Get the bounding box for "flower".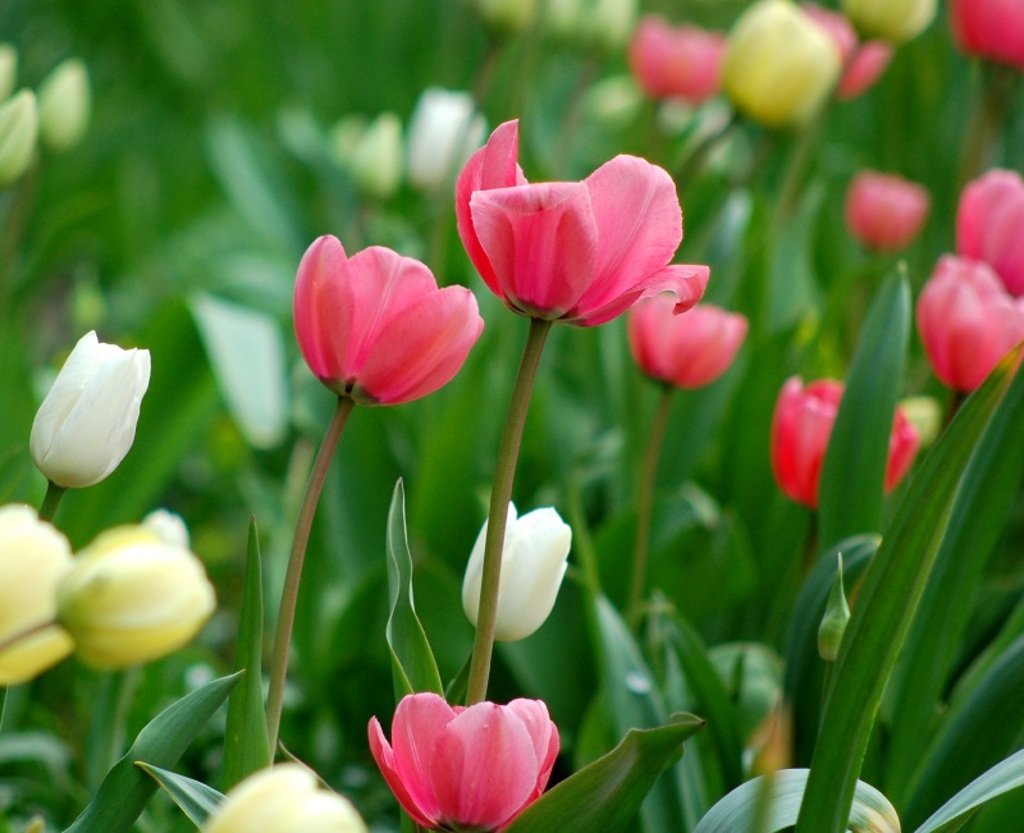
Rect(349, 116, 410, 214).
